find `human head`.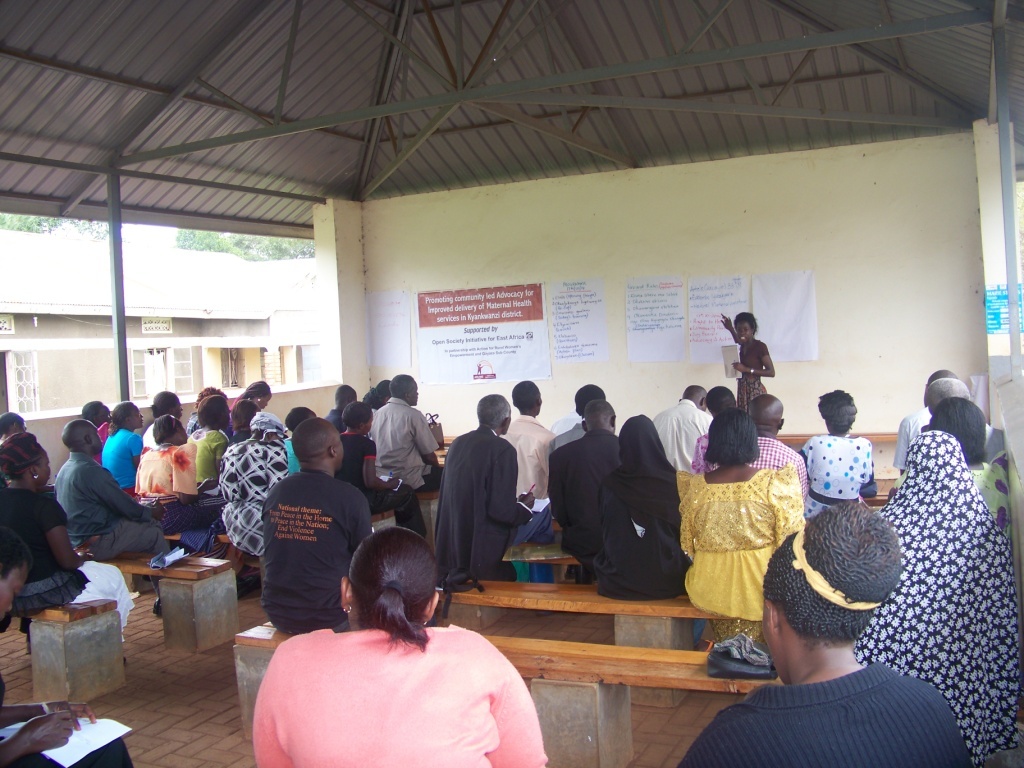
Rect(111, 403, 146, 431).
